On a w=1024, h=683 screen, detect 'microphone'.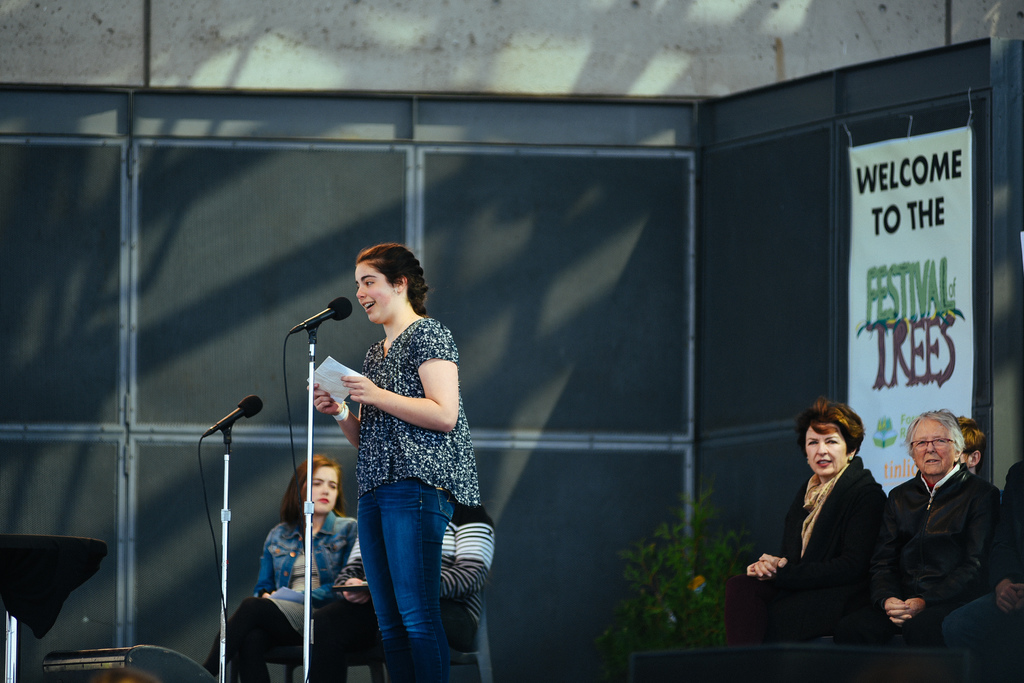
{"x1": 278, "y1": 289, "x2": 364, "y2": 341}.
